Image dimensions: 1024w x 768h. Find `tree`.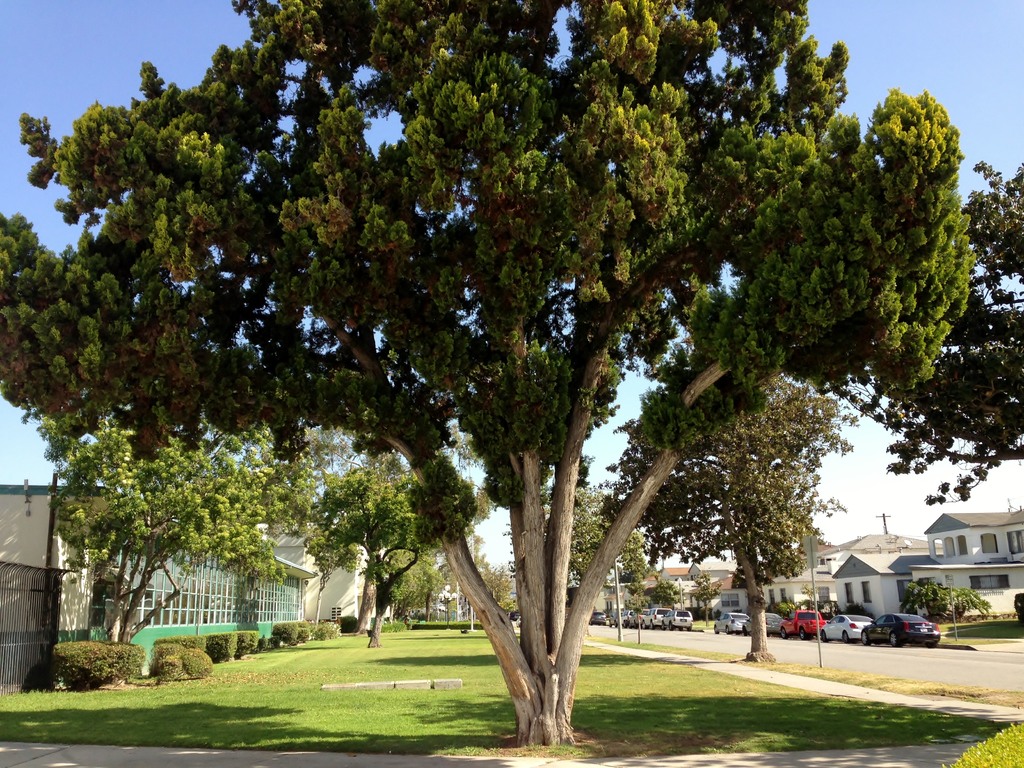
x1=0, y1=0, x2=969, y2=747.
